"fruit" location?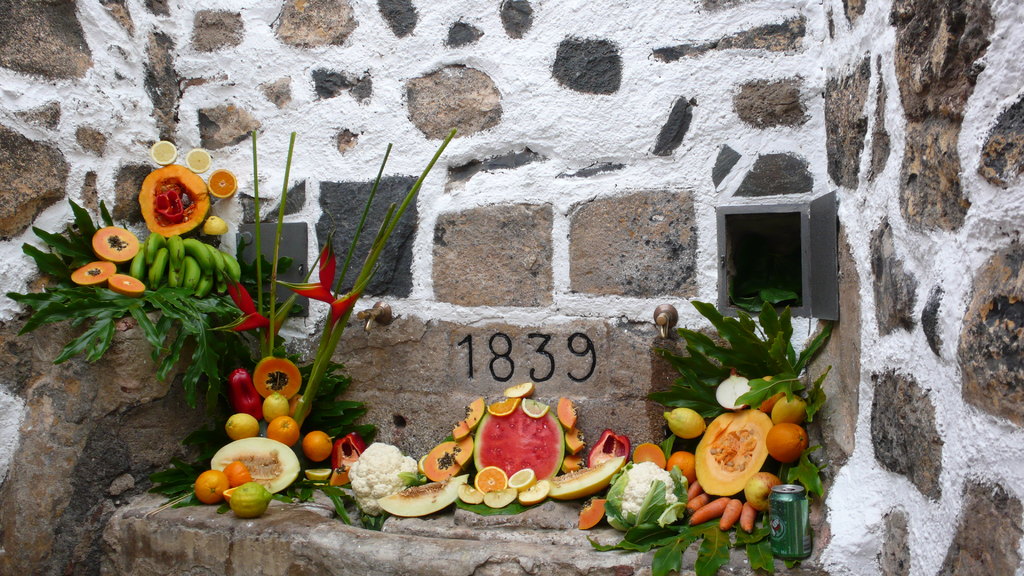
l=745, t=471, r=787, b=512
